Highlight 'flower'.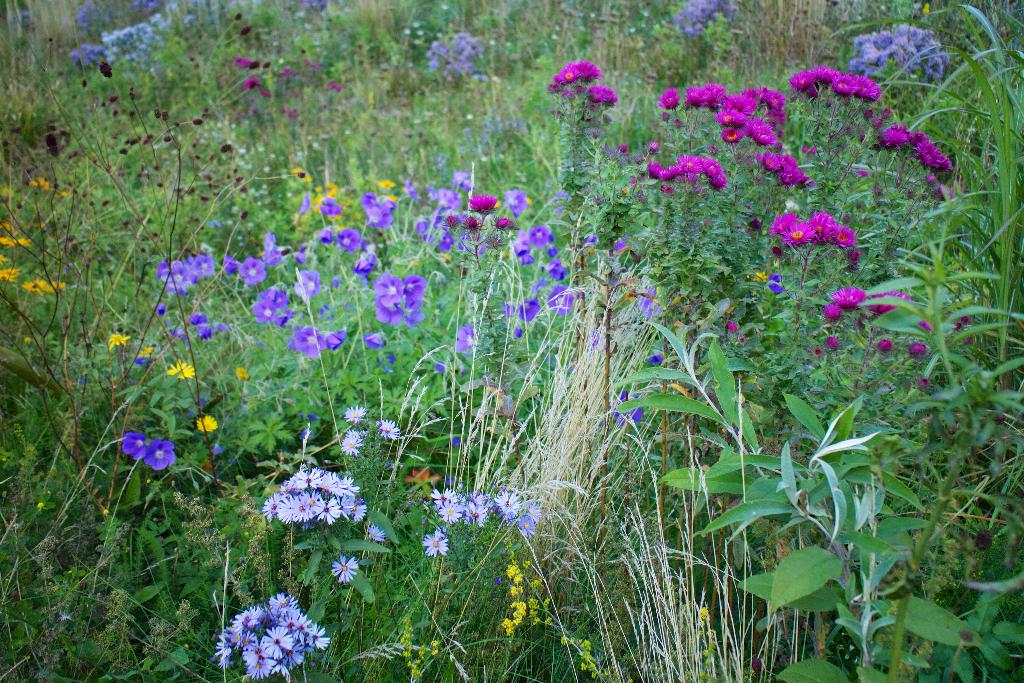
Highlighted region: box=[784, 224, 820, 245].
